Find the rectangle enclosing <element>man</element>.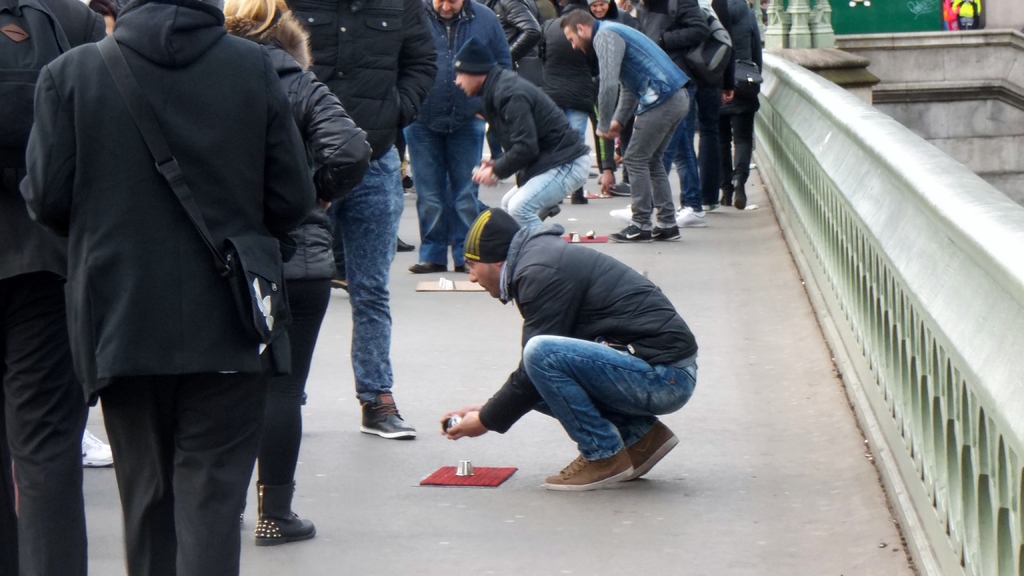
<bbox>557, 11, 700, 245</bbox>.
